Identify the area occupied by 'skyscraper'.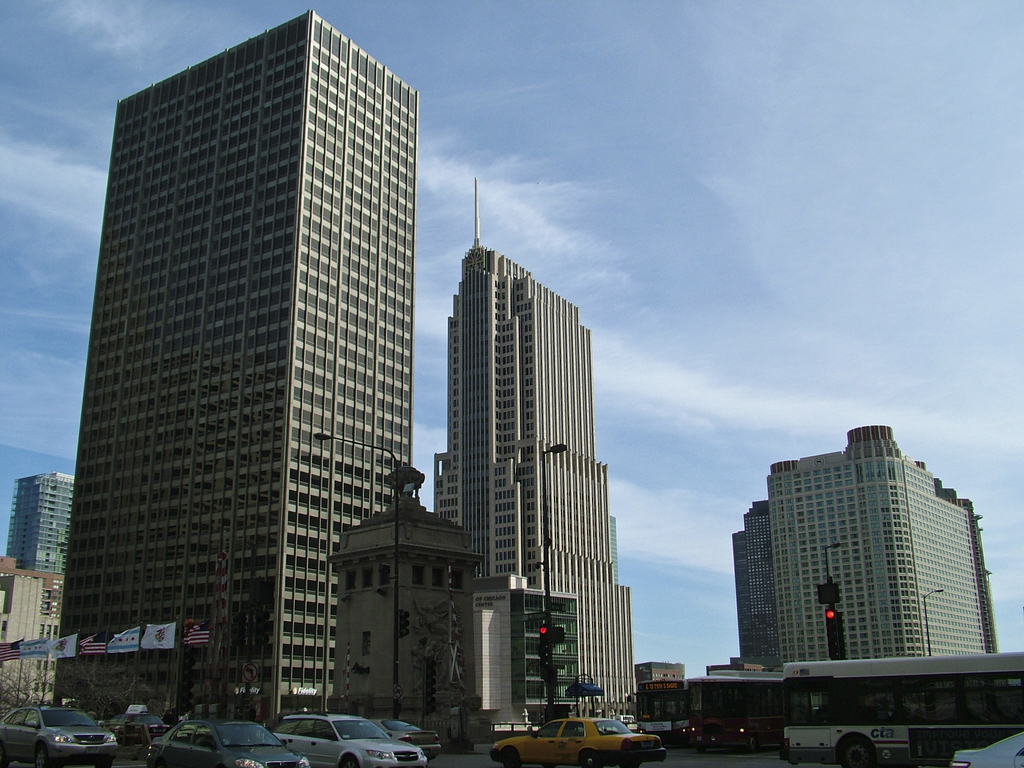
Area: crop(432, 179, 633, 715).
